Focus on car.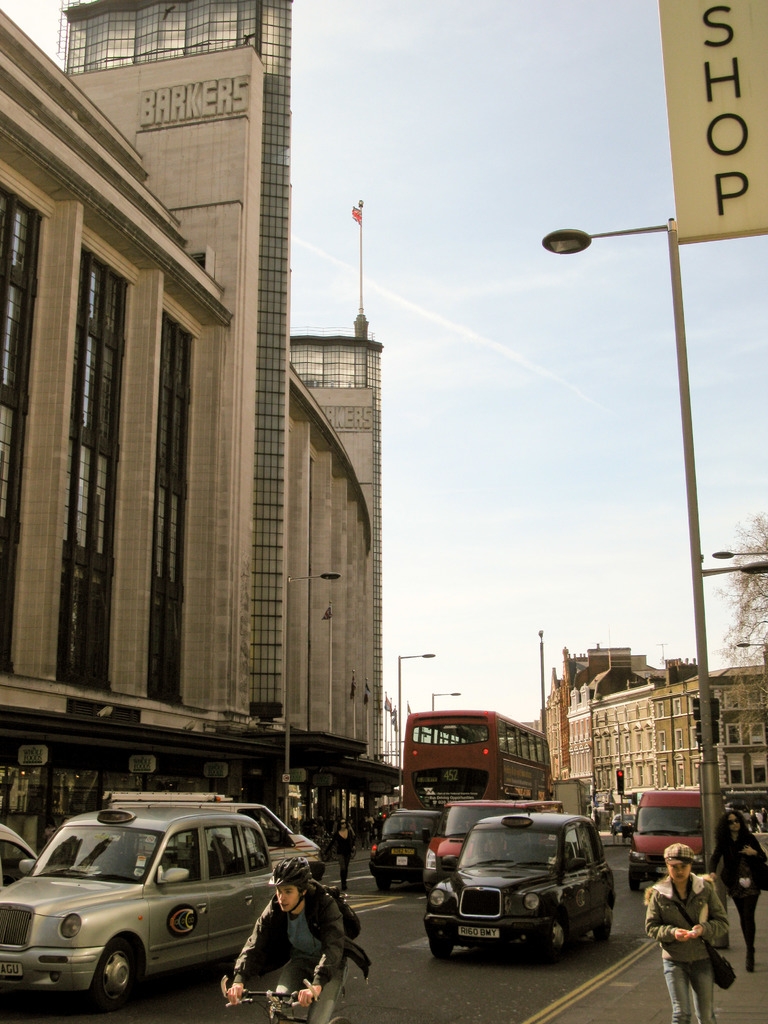
Focused at crop(7, 800, 320, 1009).
